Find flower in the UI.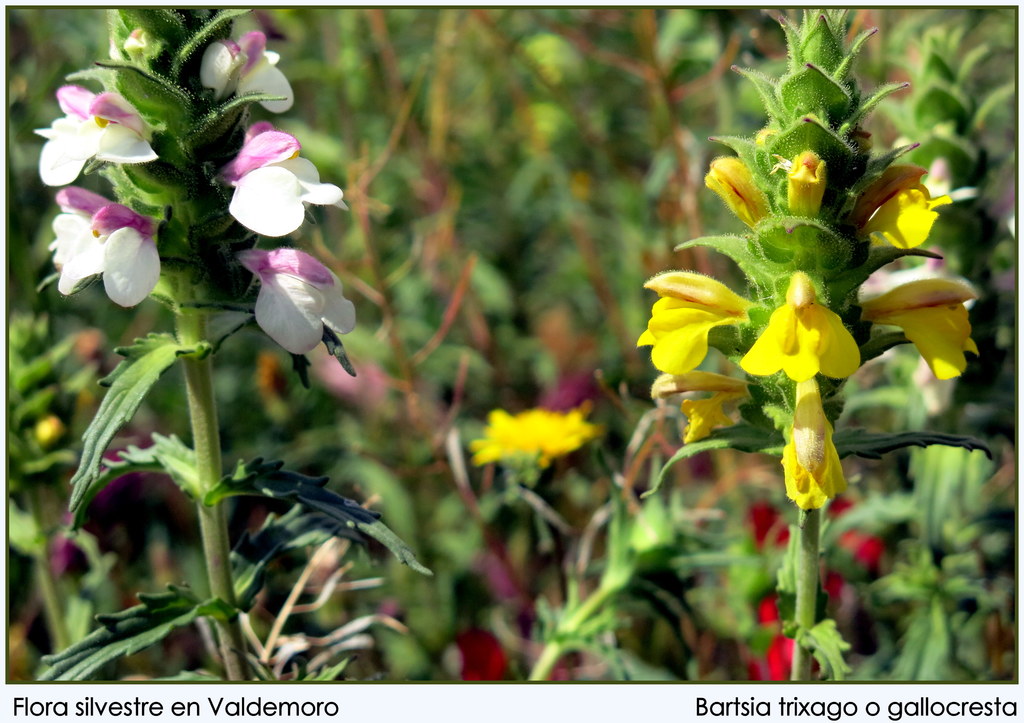
UI element at <box>781,147,822,223</box>.
